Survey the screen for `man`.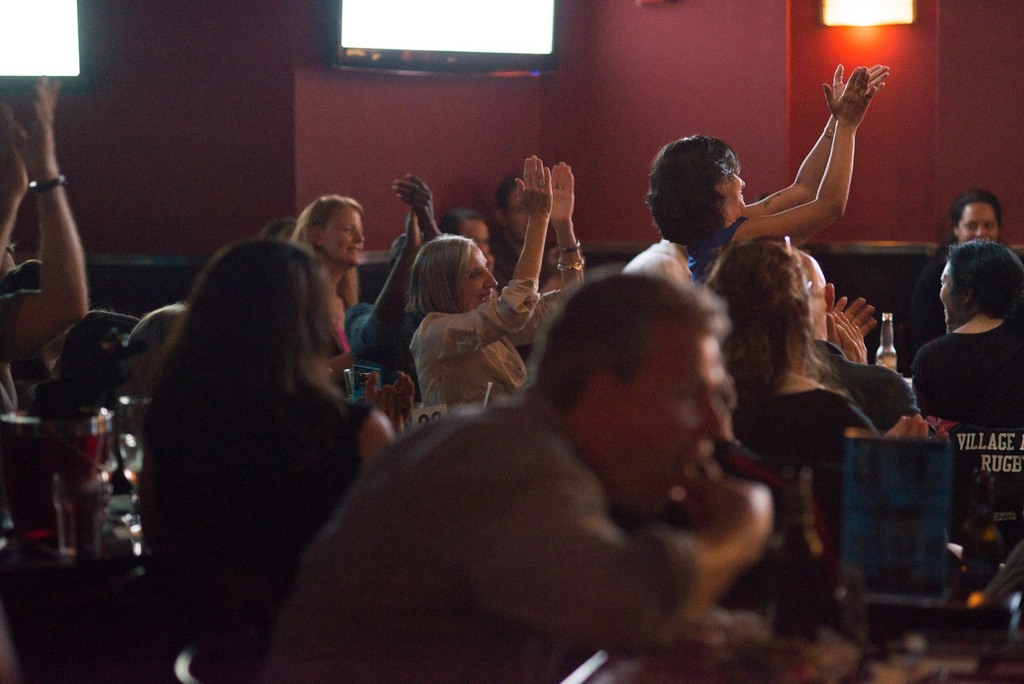
Survey found: 258:274:773:683.
